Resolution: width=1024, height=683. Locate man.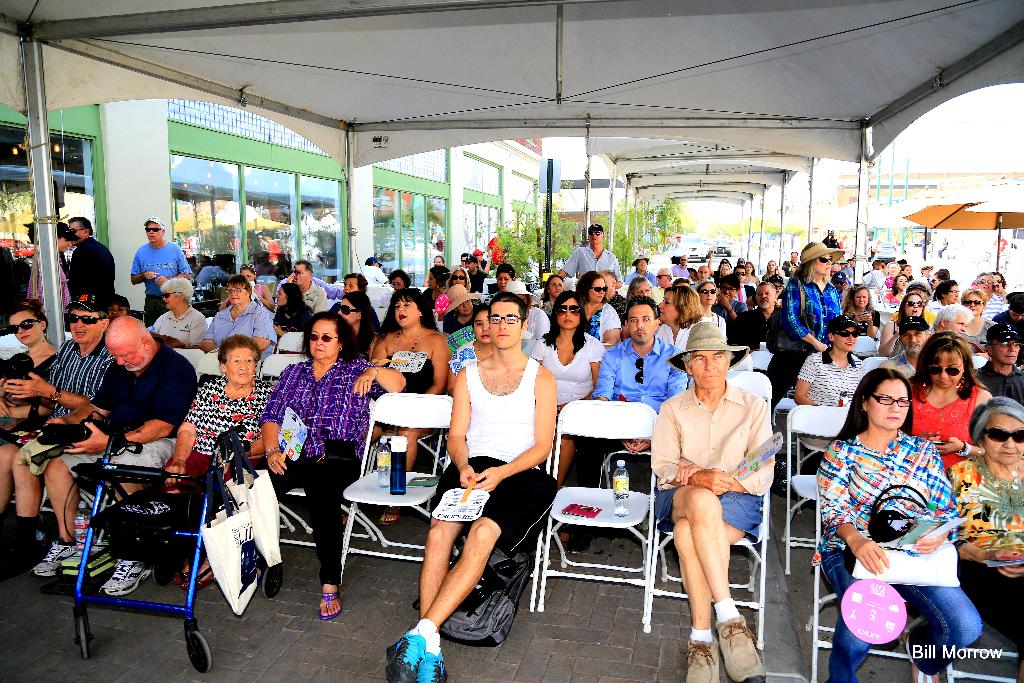
detection(875, 318, 947, 403).
